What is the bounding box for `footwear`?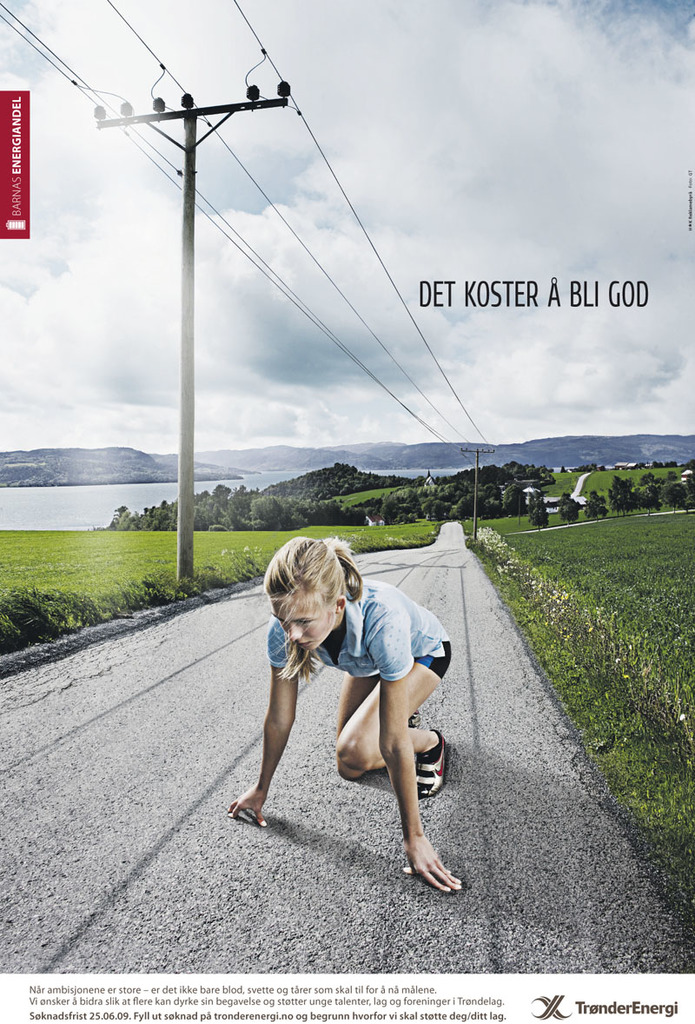
box=[416, 728, 459, 806].
